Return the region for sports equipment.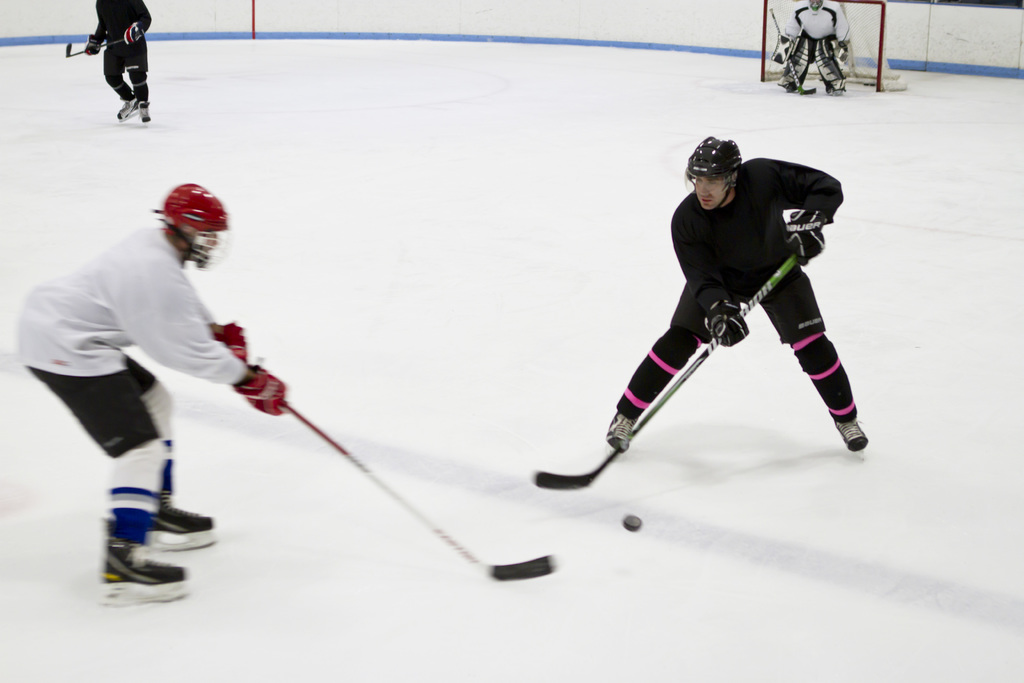
[65,34,124,56].
